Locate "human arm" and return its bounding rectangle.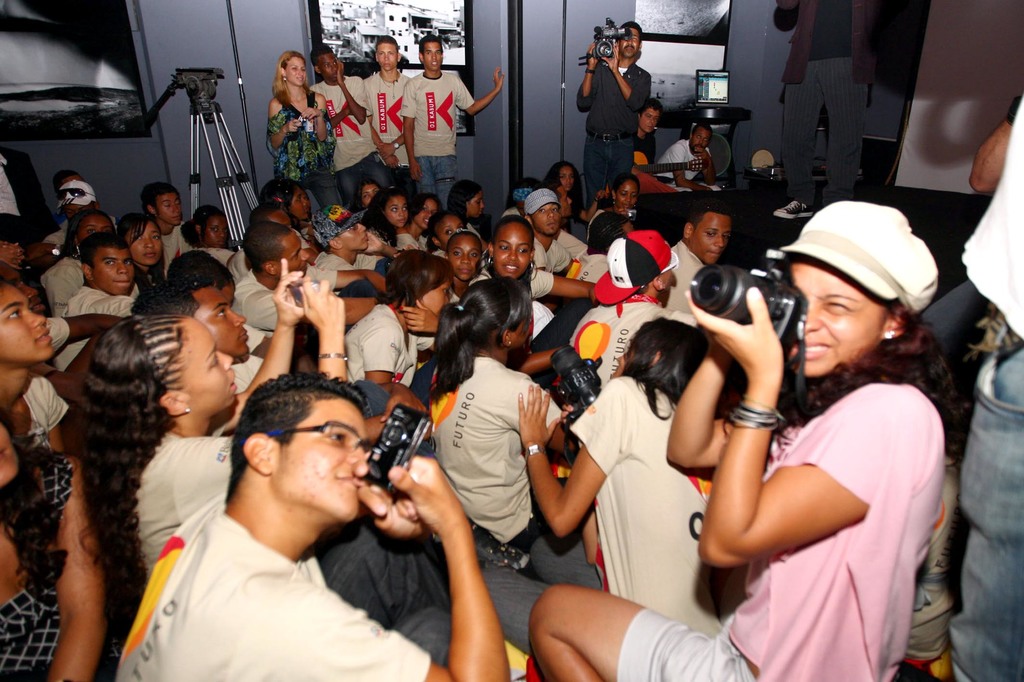
select_region(668, 340, 738, 470).
